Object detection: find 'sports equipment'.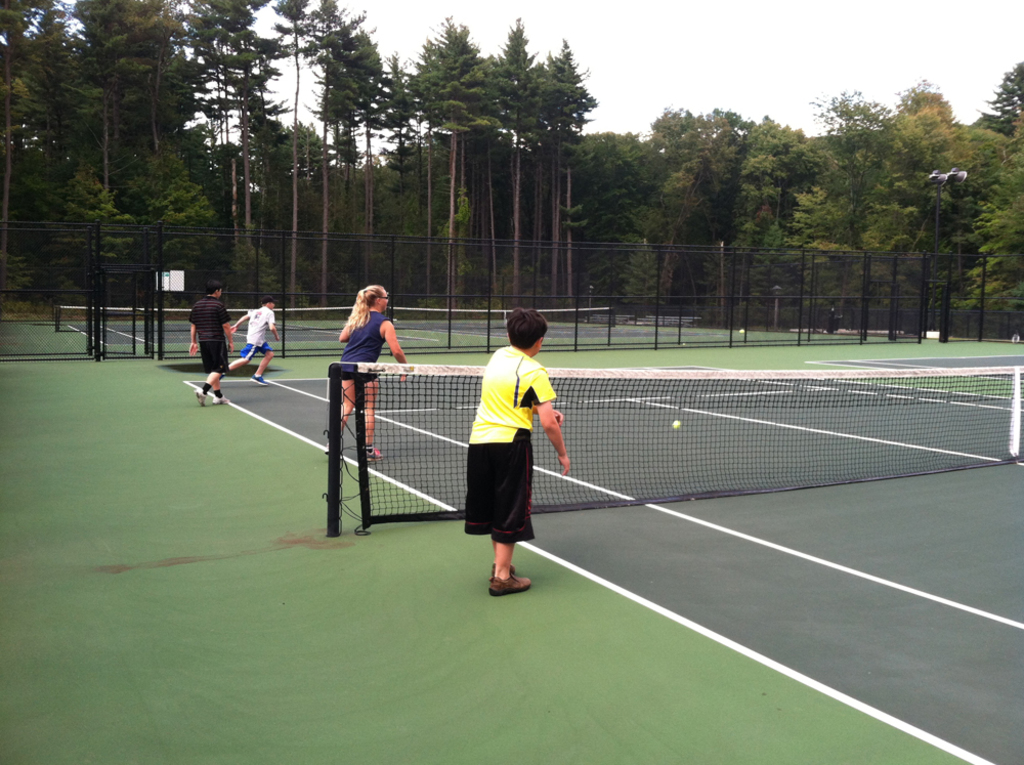
detection(361, 373, 1022, 520).
